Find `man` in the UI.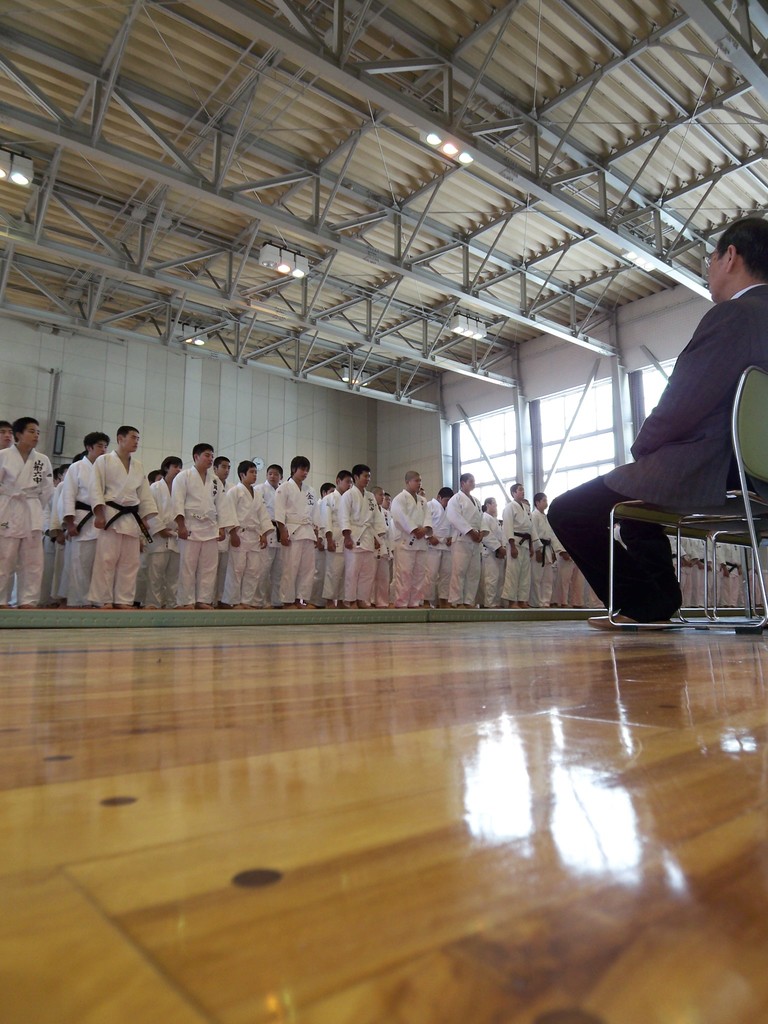
UI element at [x1=87, y1=432, x2=157, y2=602].
